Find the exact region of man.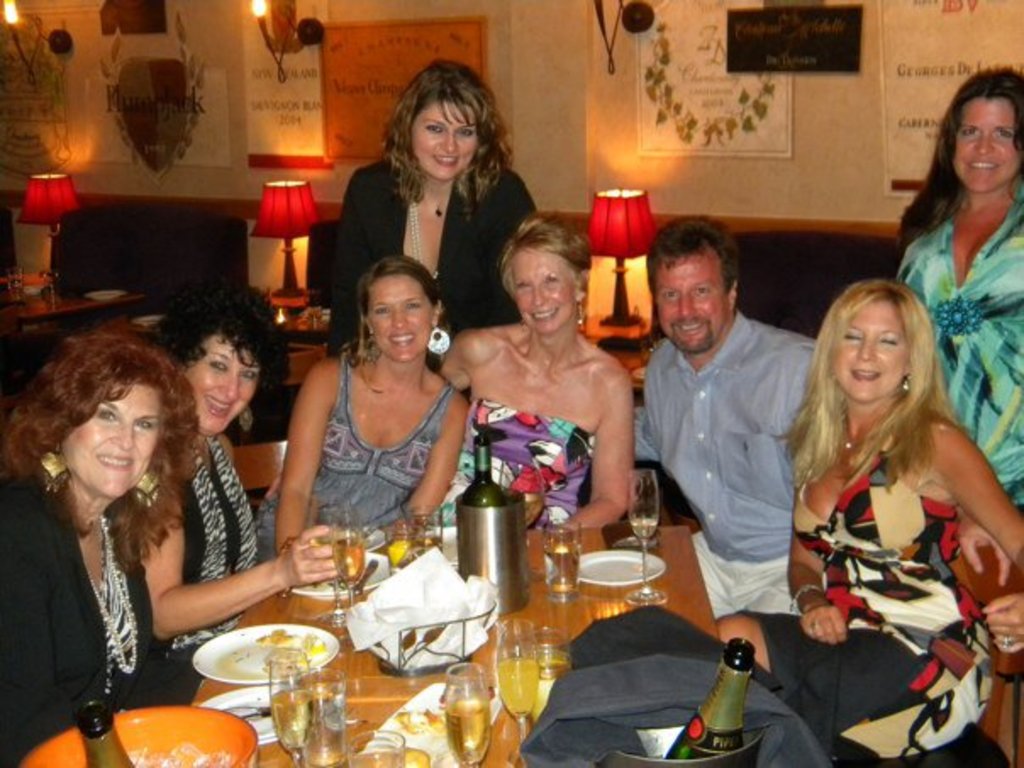
Exact region: select_region(626, 197, 836, 634).
